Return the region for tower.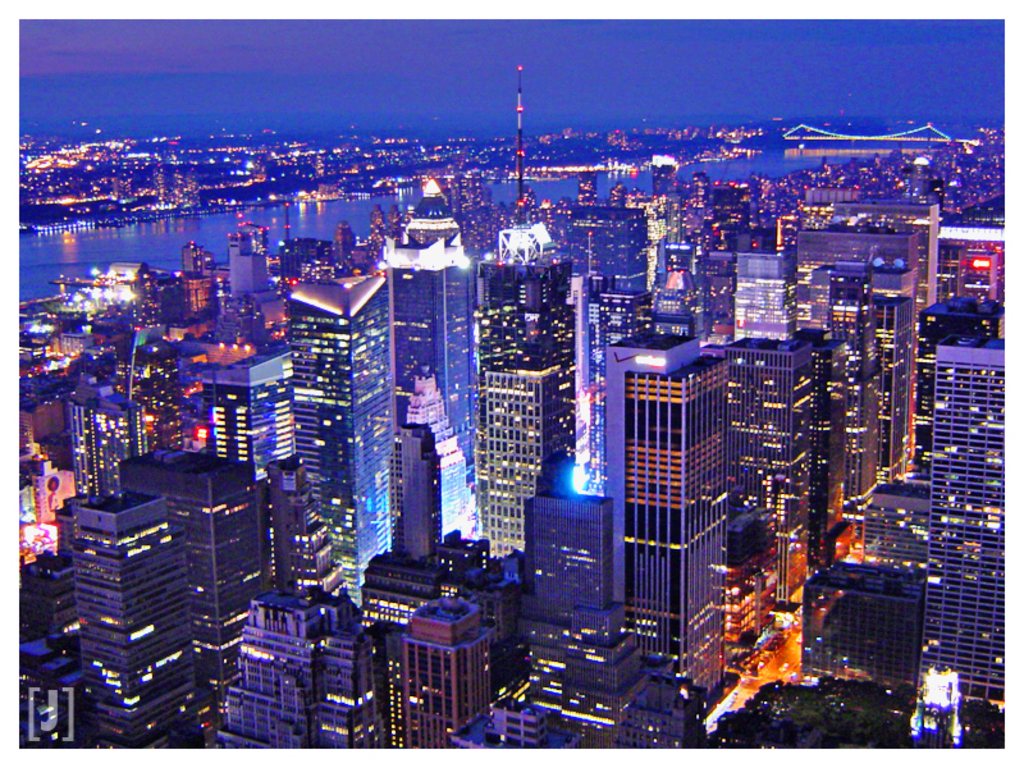
x1=600, y1=325, x2=727, y2=698.
